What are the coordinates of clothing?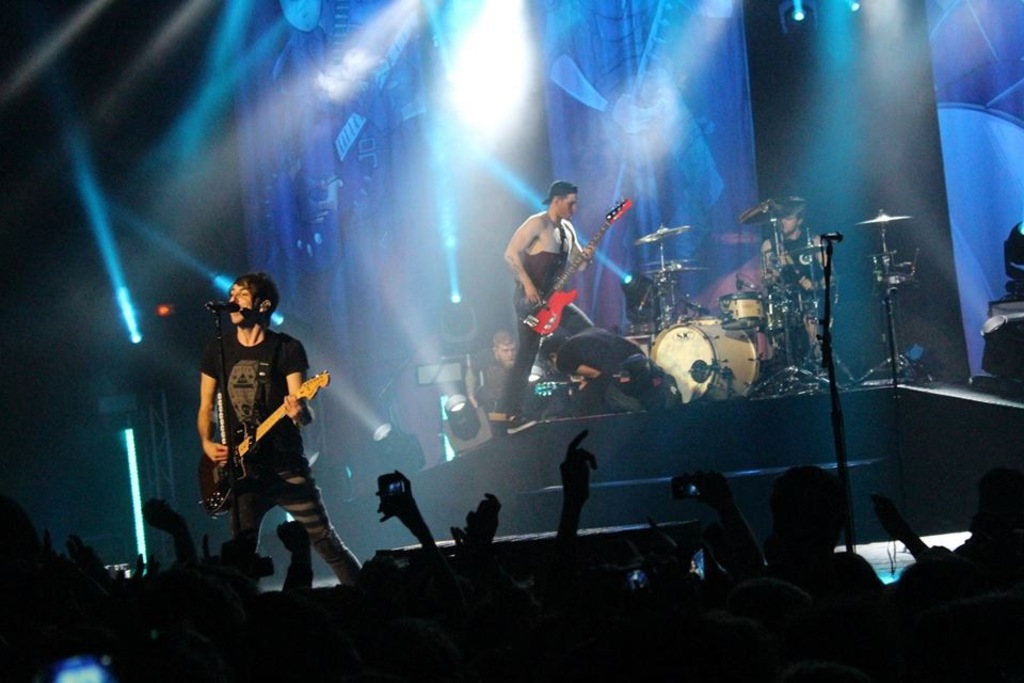
<box>197,295,337,574</box>.
